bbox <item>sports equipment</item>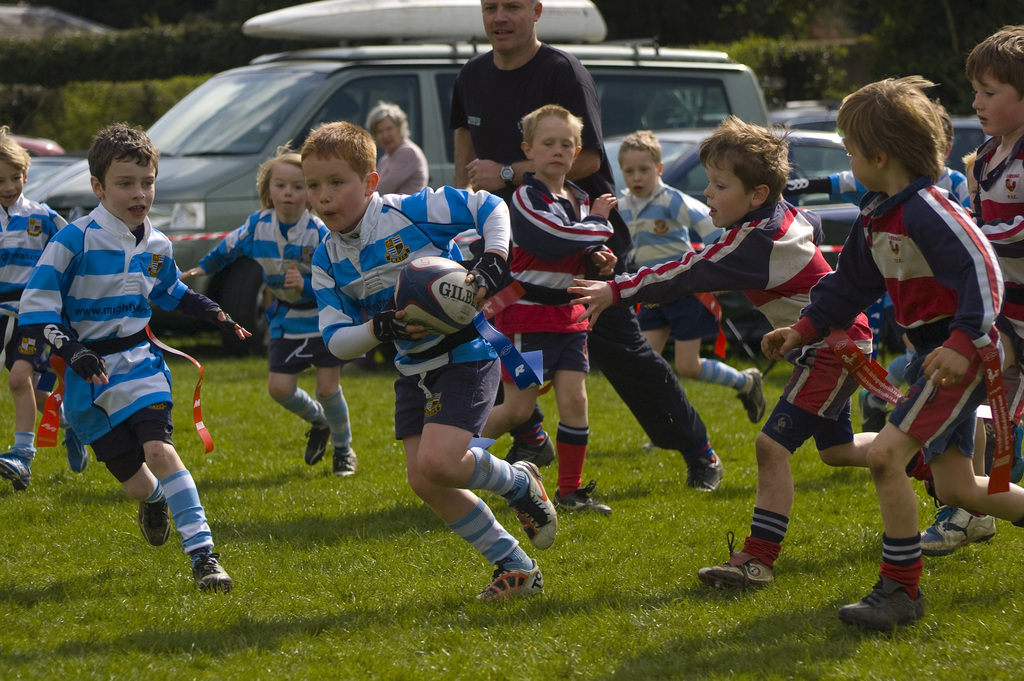
{"x1": 698, "y1": 531, "x2": 779, "y2": 591}
